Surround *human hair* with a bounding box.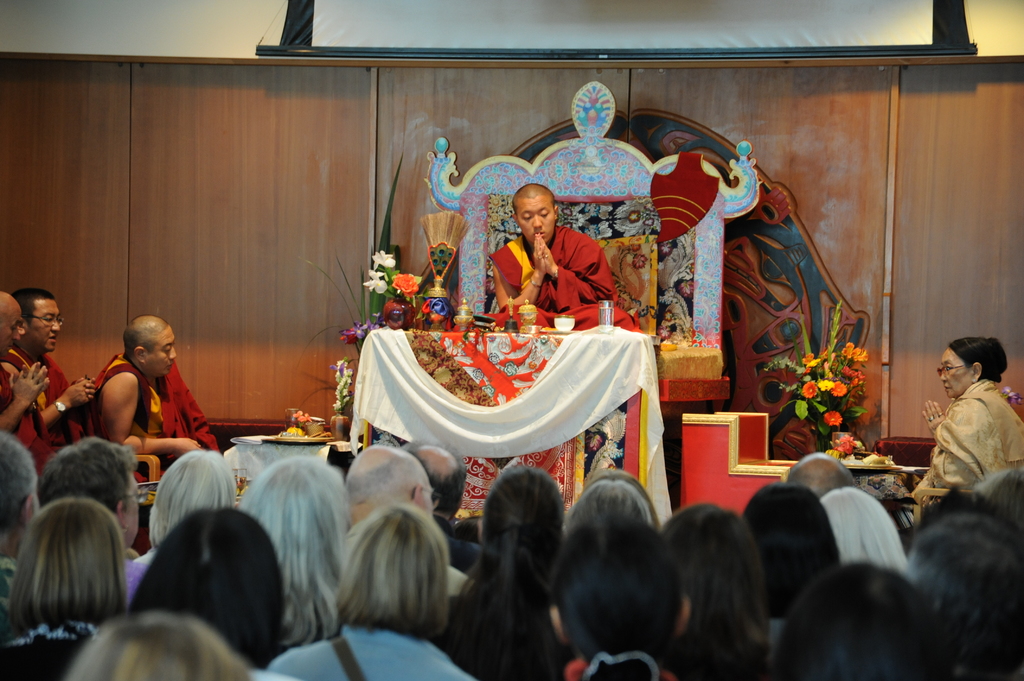
(x1=150, y1=447, x2=243, y2=550).
